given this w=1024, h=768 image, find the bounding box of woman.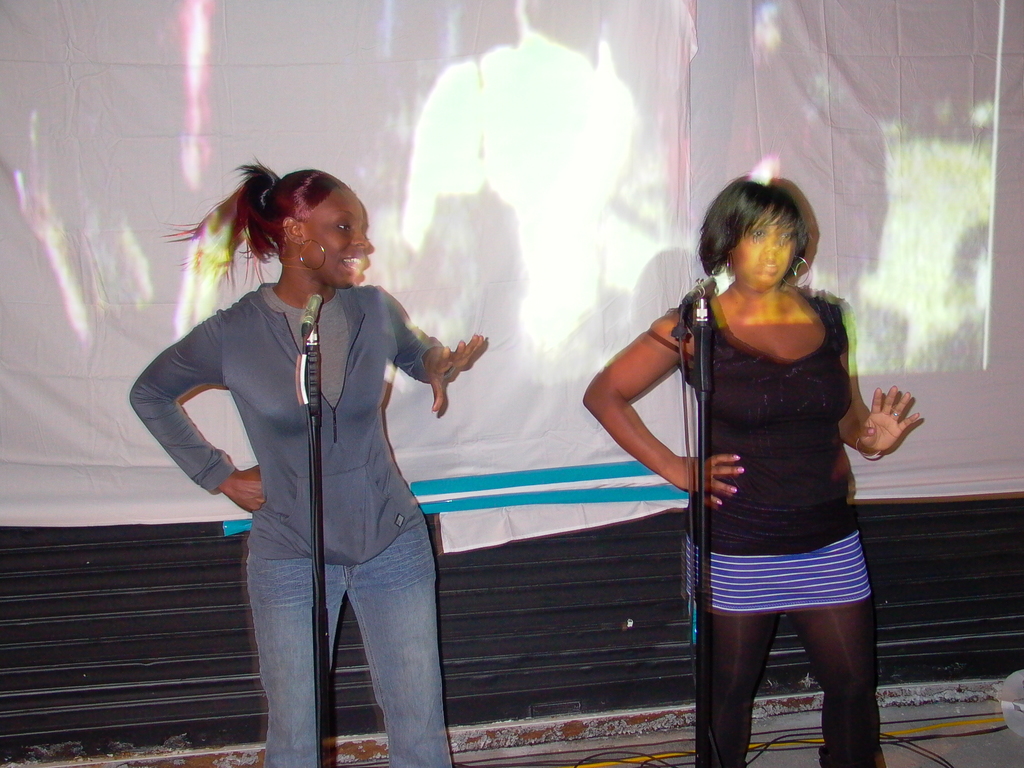
127:161:485:767.
